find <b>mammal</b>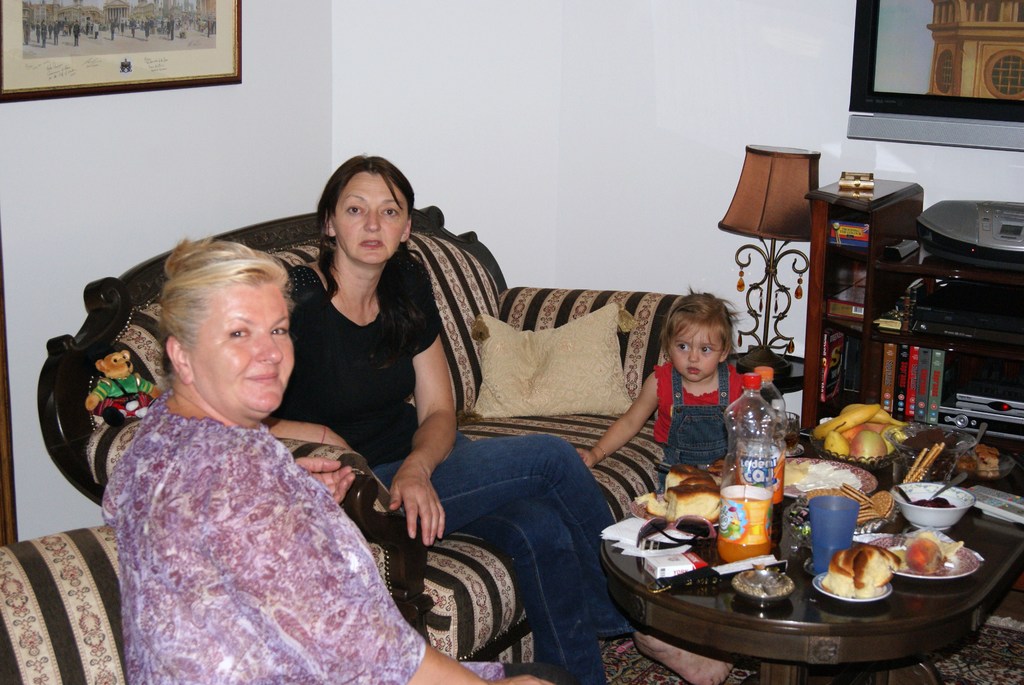
{"left": 572, "top": 285, "right": 744, "bottom": 489}
